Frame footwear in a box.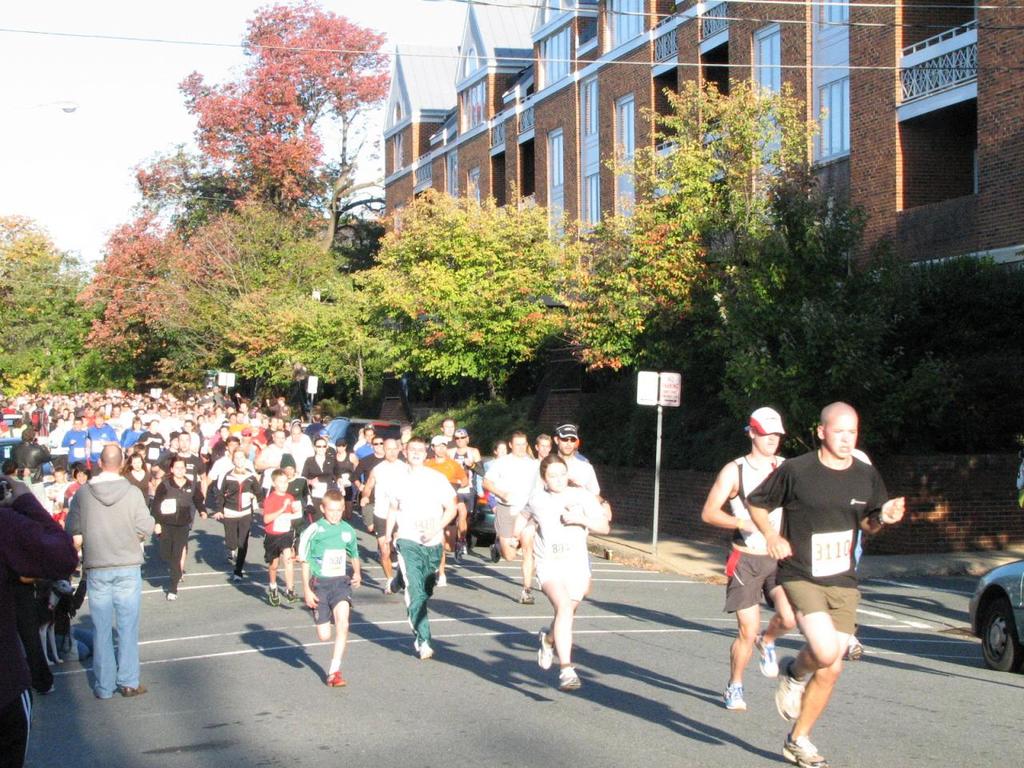
bbox(233, 574, 243, 584).
